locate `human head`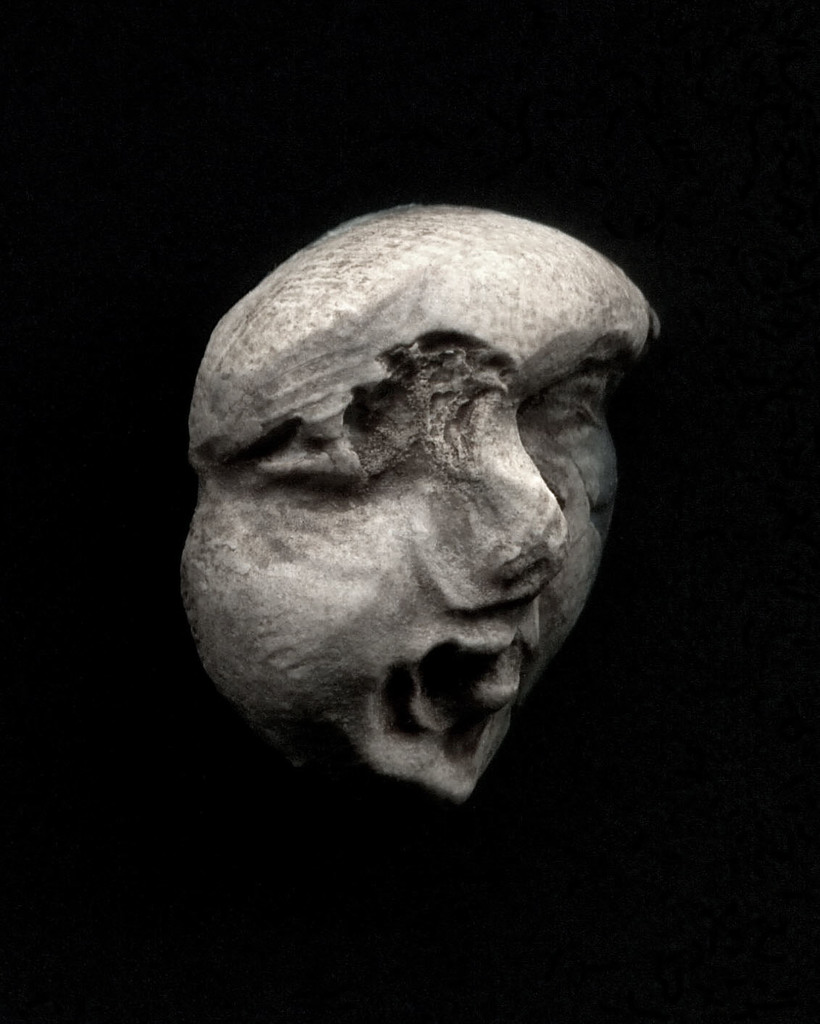
191/207/639/792
